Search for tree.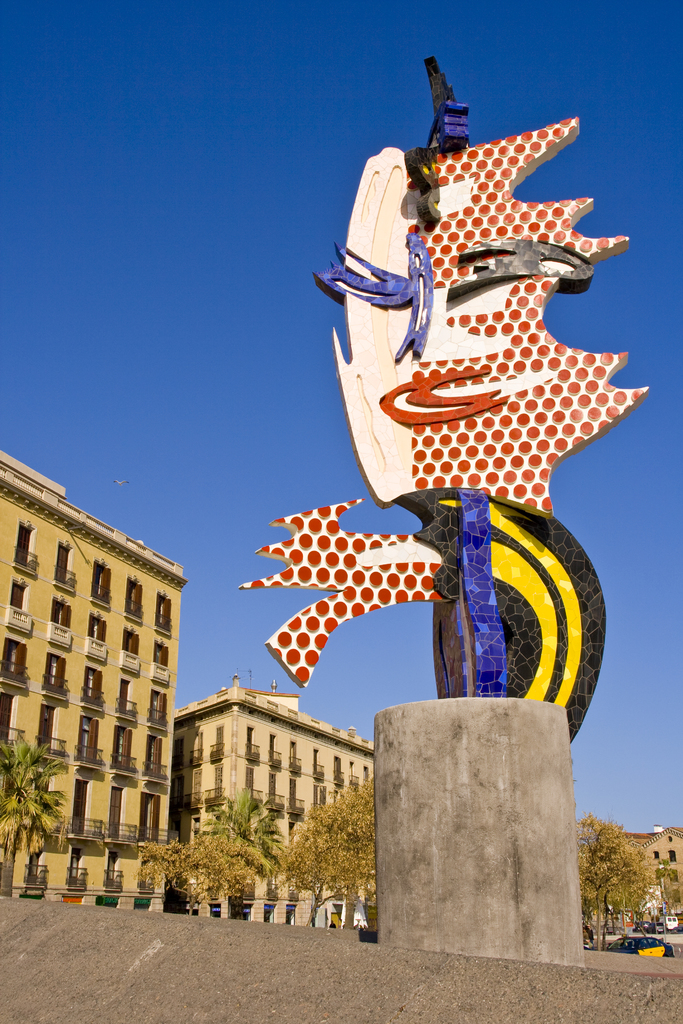
Found at bbox(132, 837, 263, 916).
